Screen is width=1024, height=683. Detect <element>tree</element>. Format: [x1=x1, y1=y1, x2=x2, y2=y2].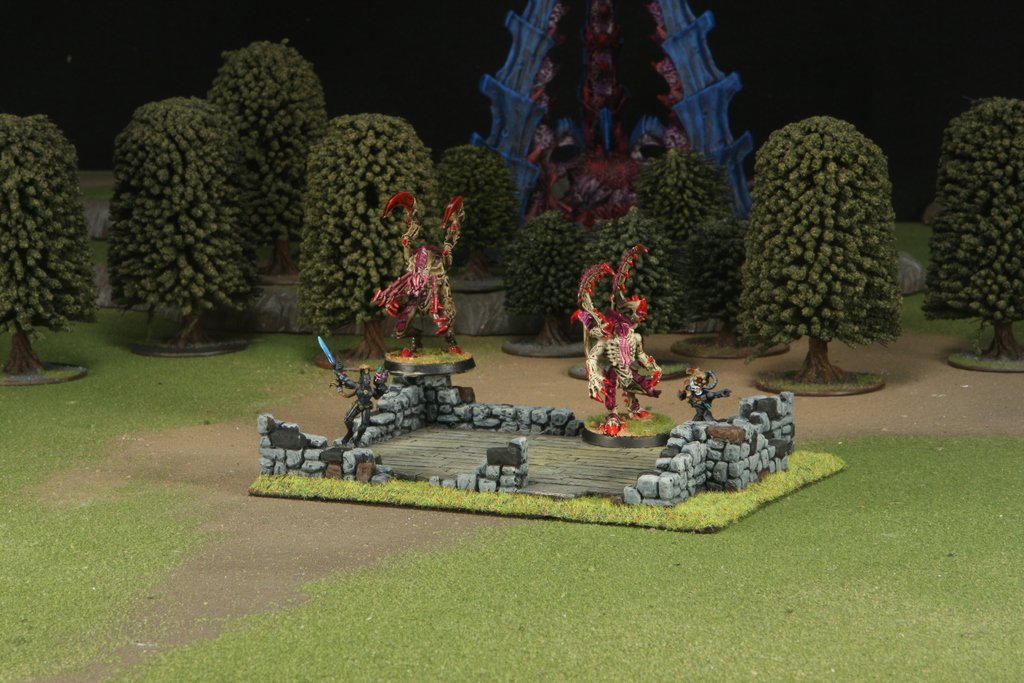
[x1=210, y1=35, x2=326, y2=272].
